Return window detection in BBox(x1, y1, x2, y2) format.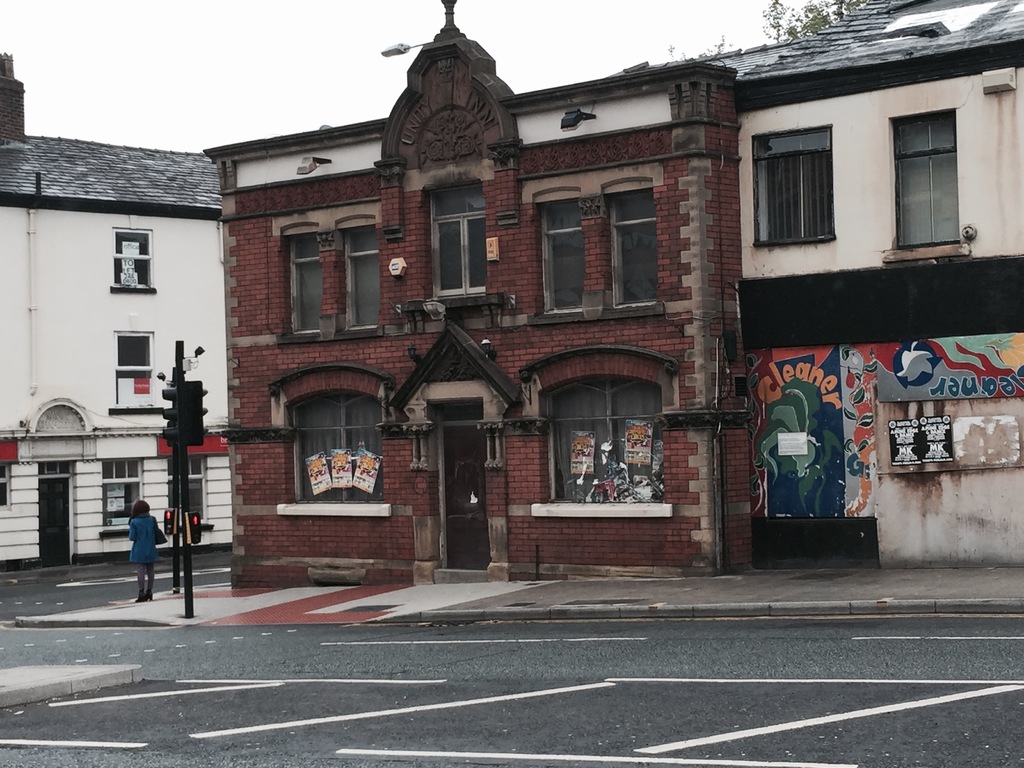
BBox(336, 218, 383, 340).
